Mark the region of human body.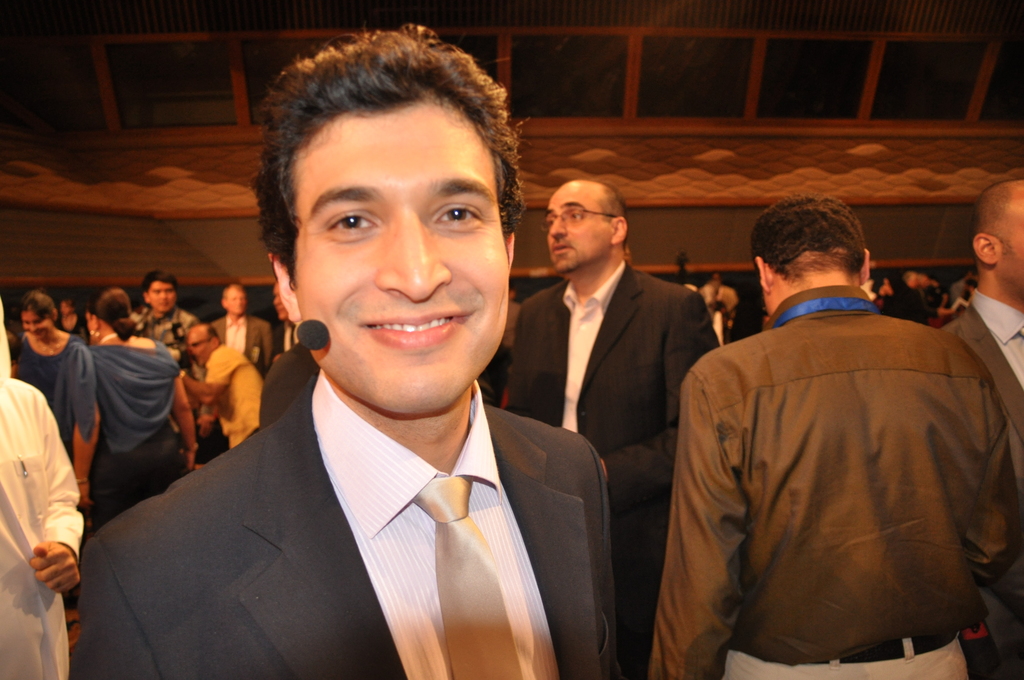
Region: 509/266/751/679.
